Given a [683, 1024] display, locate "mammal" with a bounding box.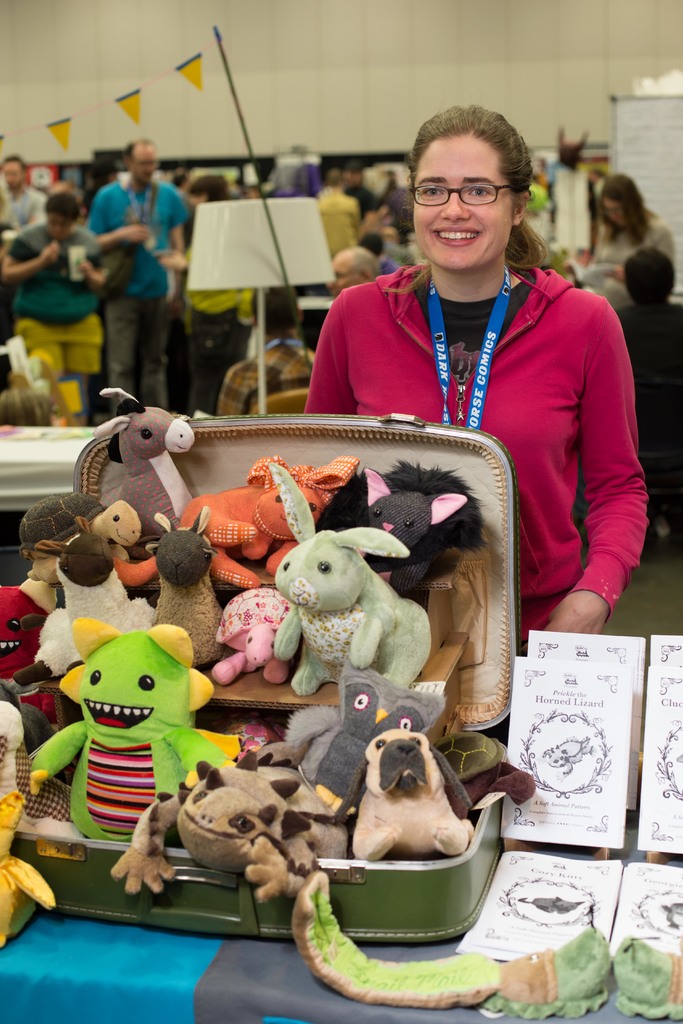
Located: box=[620, 239, 682, 536].
